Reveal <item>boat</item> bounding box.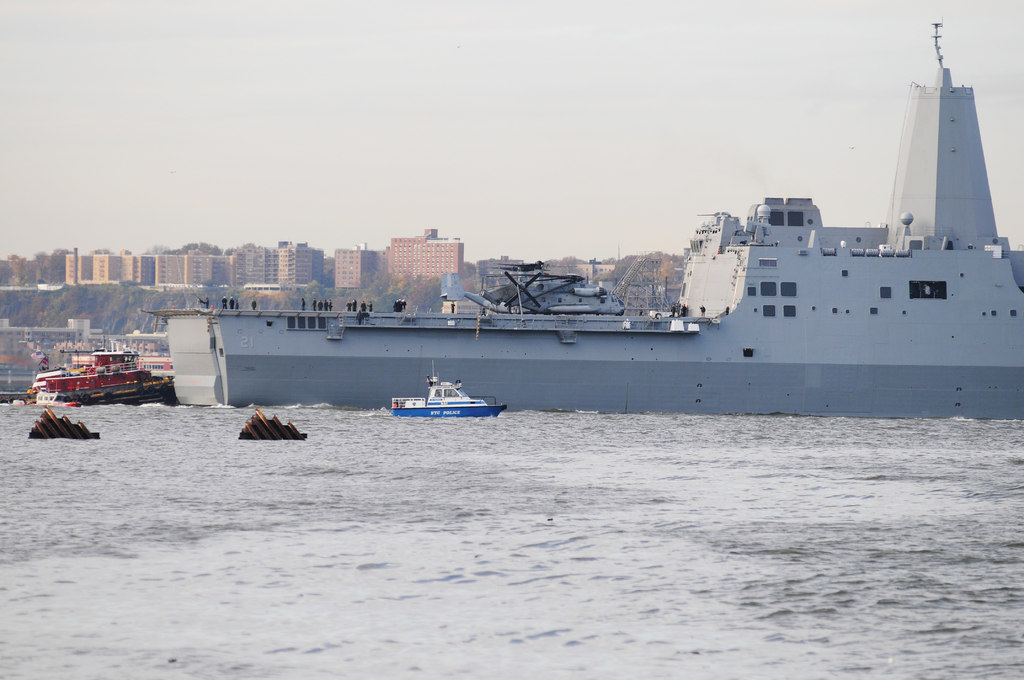
Revealed: 0:329:168:407.
